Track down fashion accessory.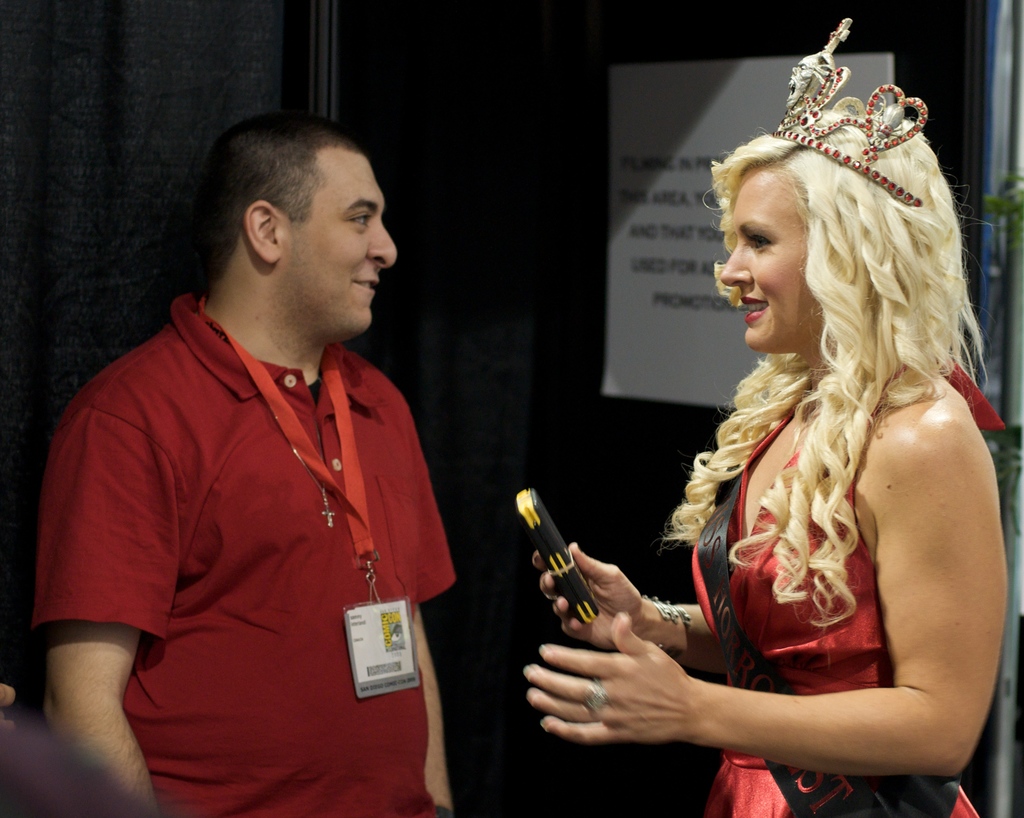
Tracked to 770 15 933 209.
